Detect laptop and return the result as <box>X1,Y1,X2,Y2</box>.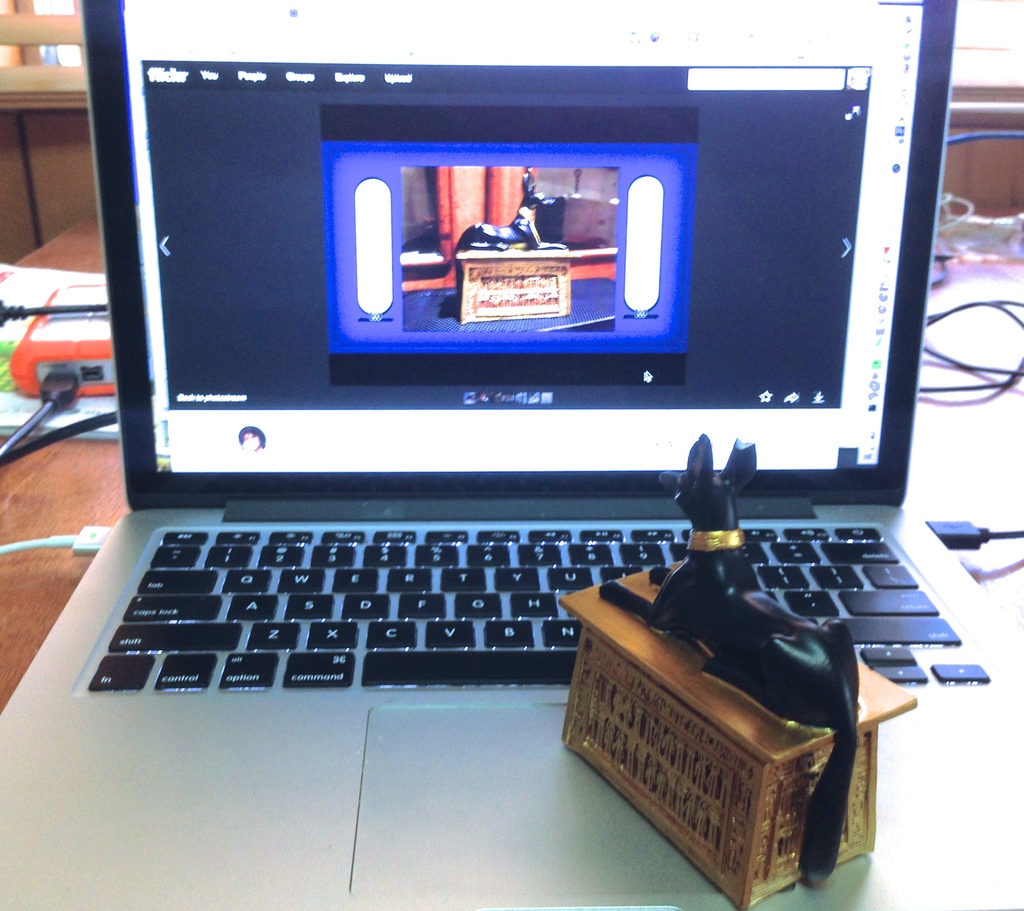
<box>0,2,1023,907</box>.
